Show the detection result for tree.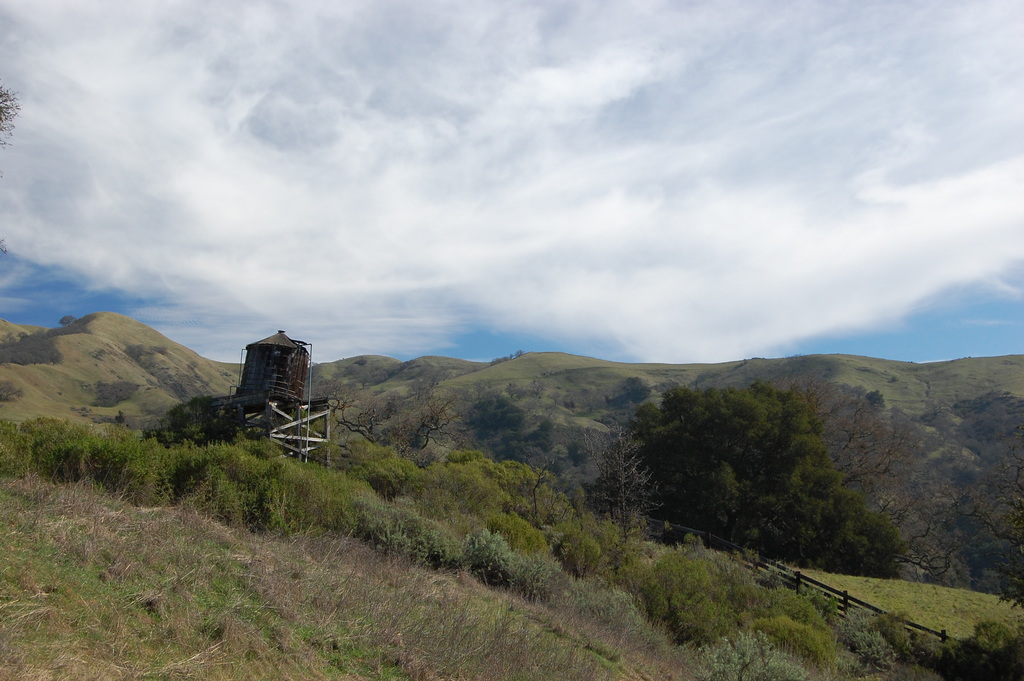
598 374 863 555.
